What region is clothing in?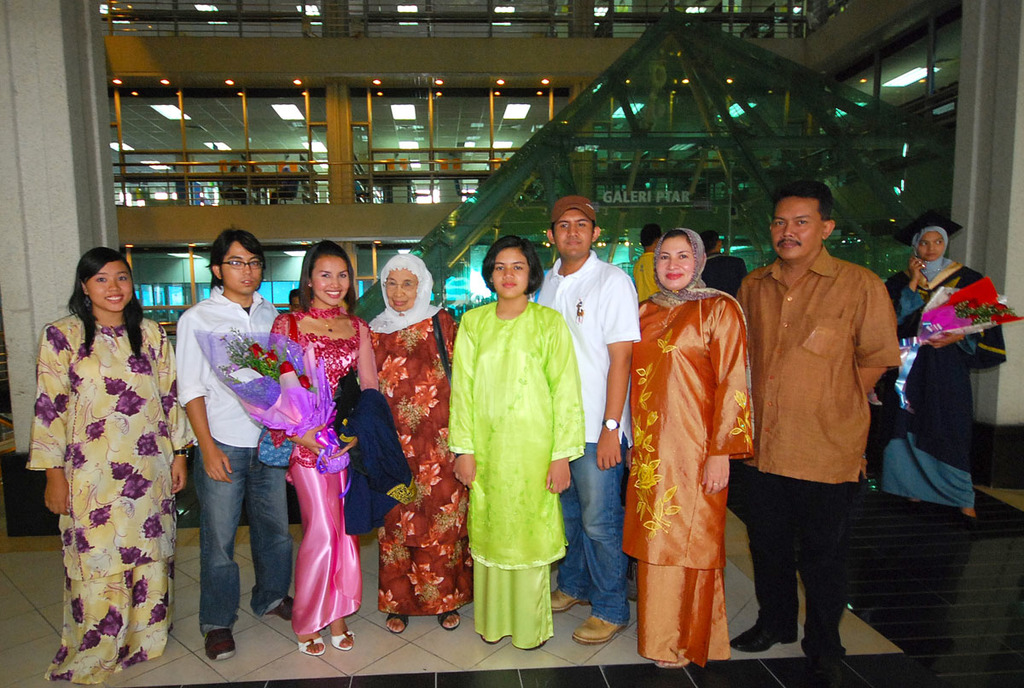
870, 248, 1008, 519.
